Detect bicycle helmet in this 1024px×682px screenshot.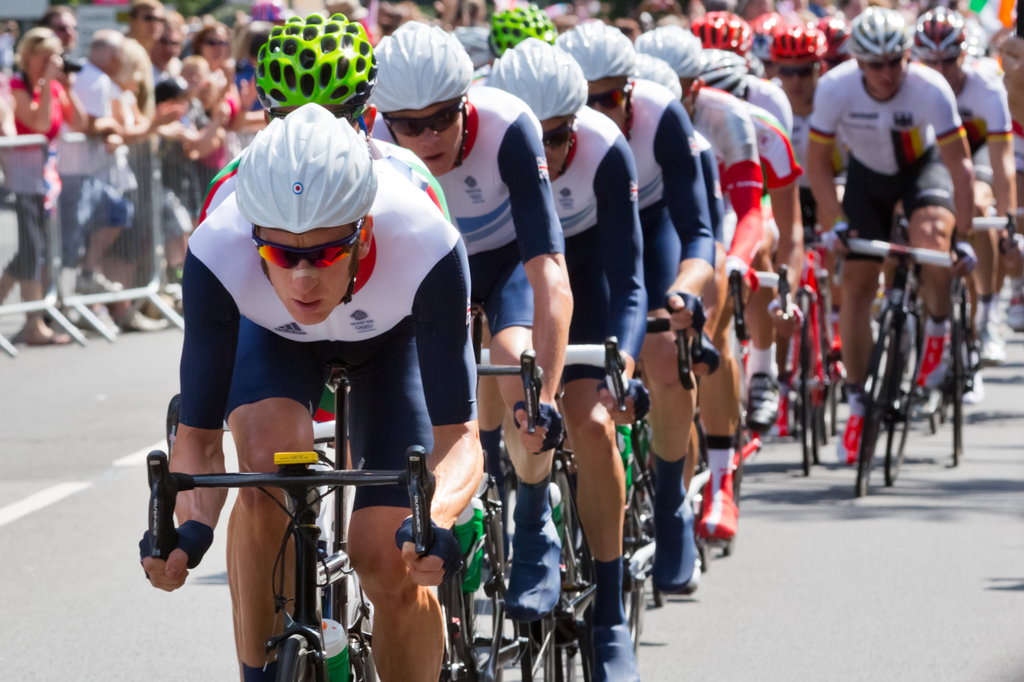
Detection: select_region(765, 15, 835, 63).
